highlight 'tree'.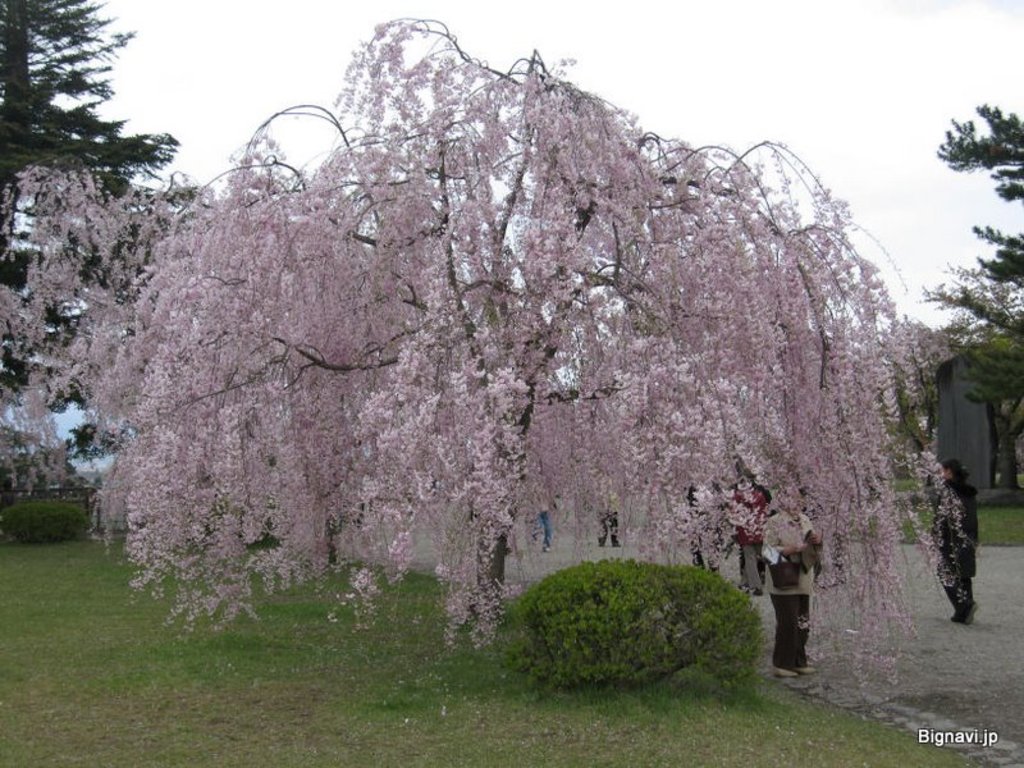
Highlighted region: 928 100 1023 499.
